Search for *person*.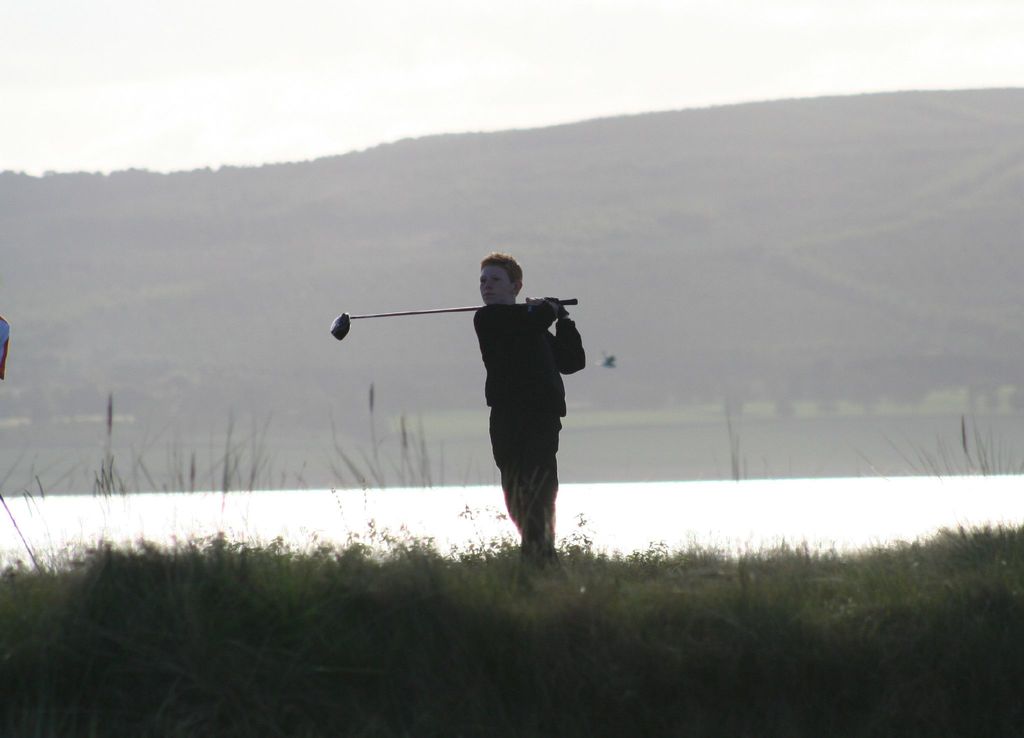
Found at box(440, 237, 587, 591).
